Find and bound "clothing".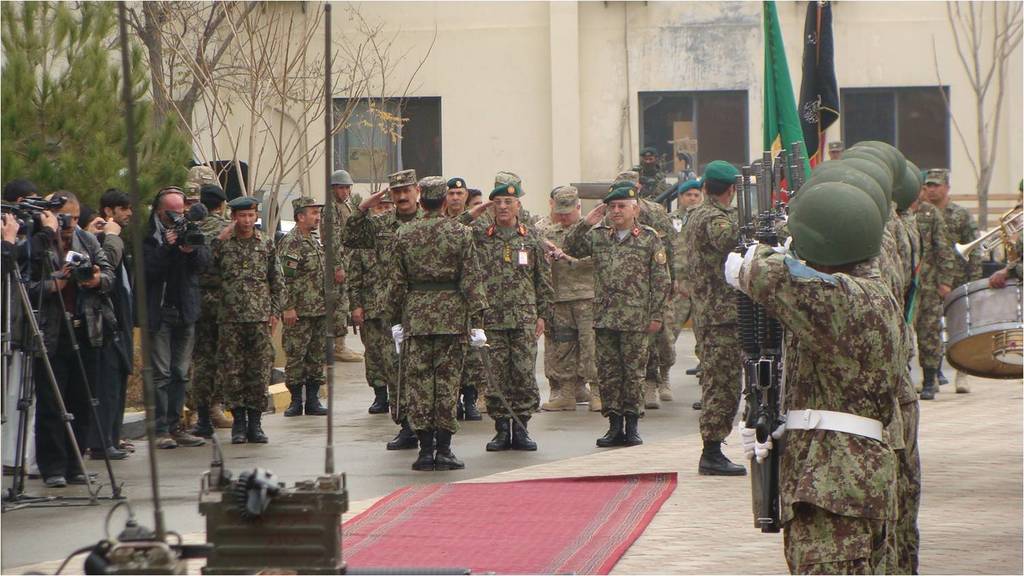
Bound: 669, 168, 700, 193.
